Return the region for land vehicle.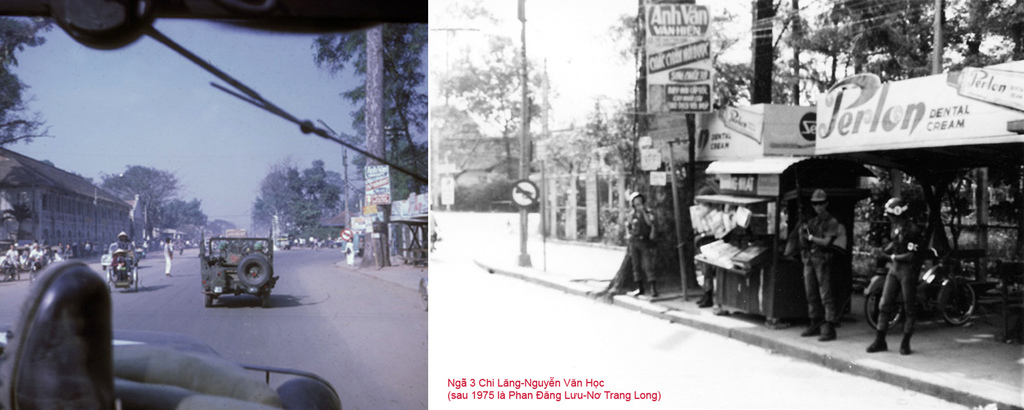
865/248/980/327.
